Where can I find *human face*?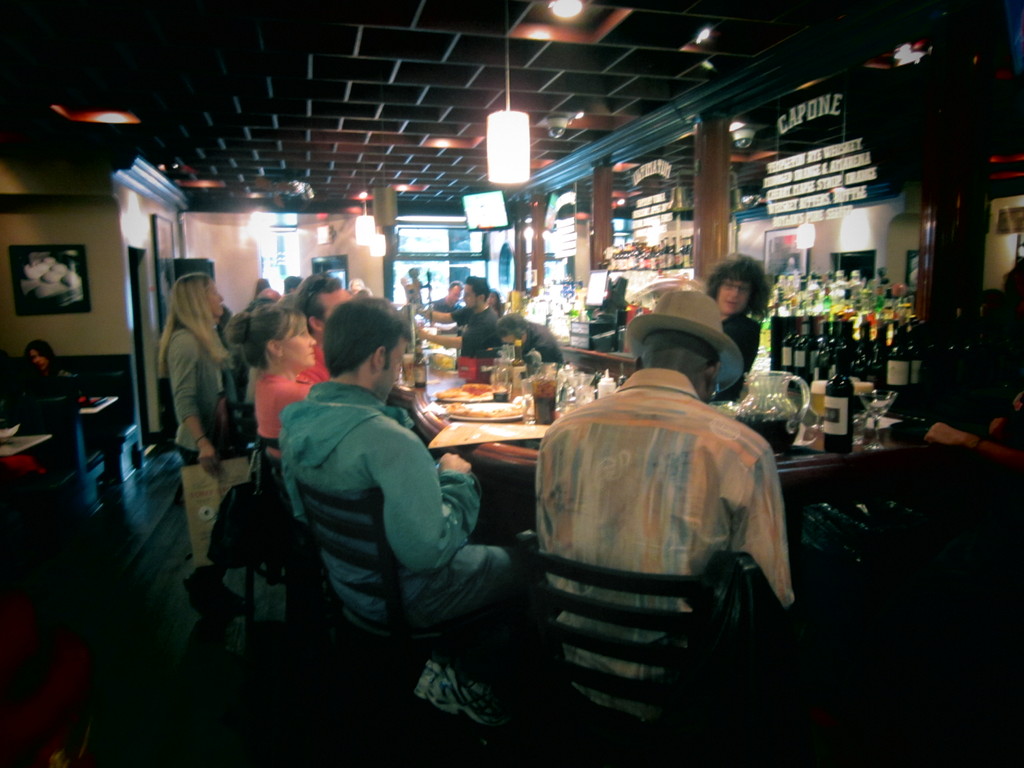
You can find it at (212, 280, 227, 321).
